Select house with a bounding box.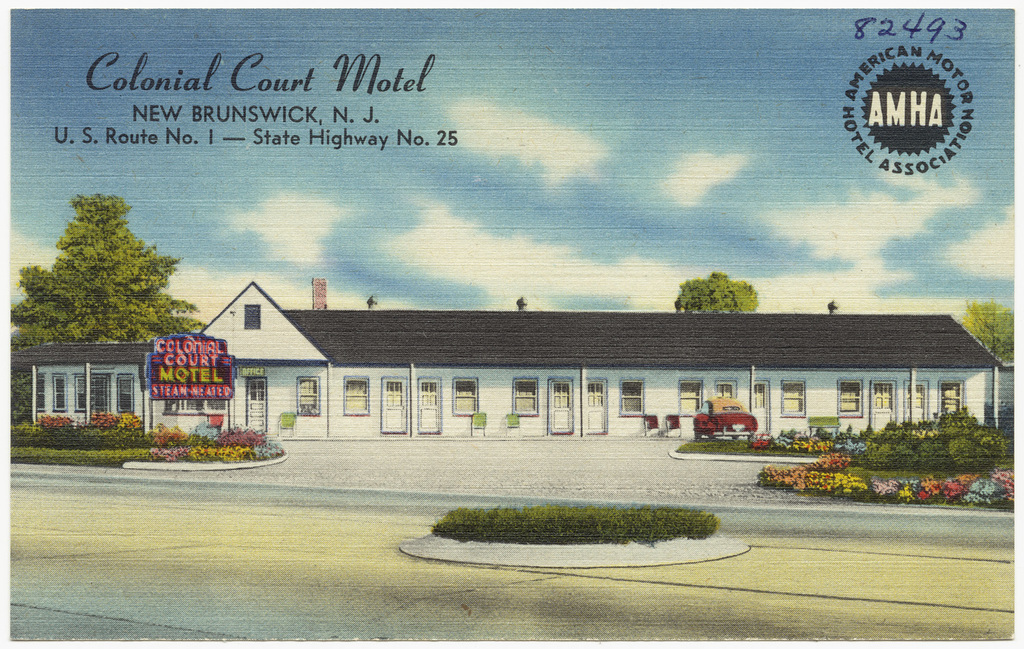
detection(139, 280, 988, 465).
